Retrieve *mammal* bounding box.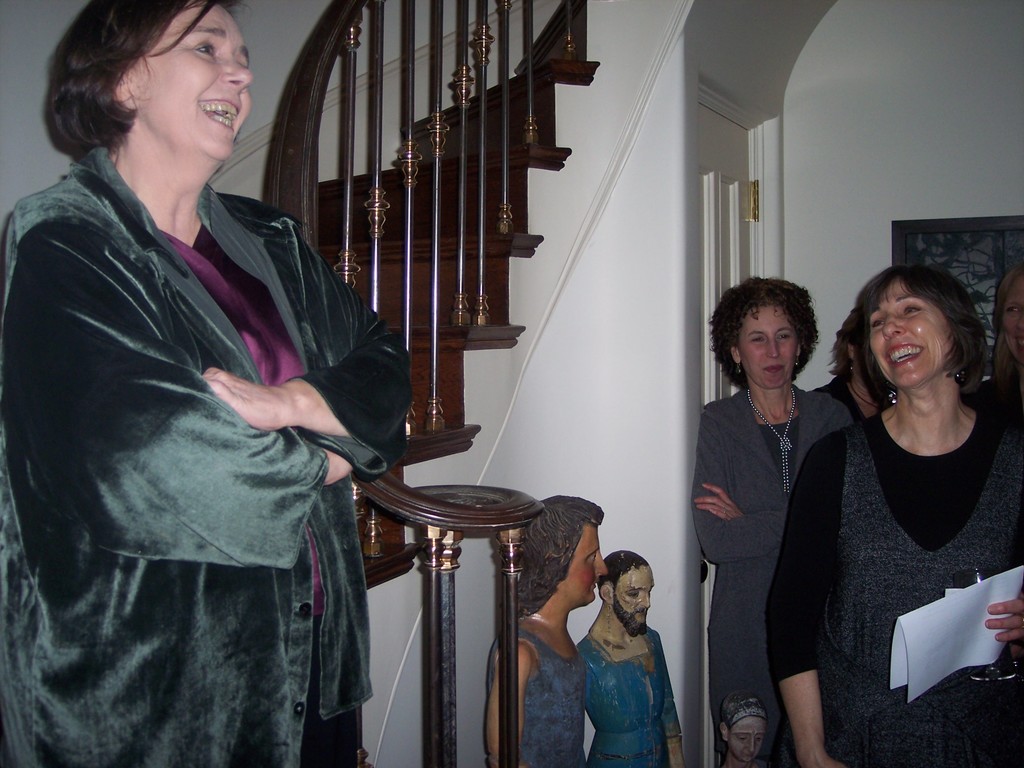
Bounding box: bbox(789, 241, 1020, 742).
